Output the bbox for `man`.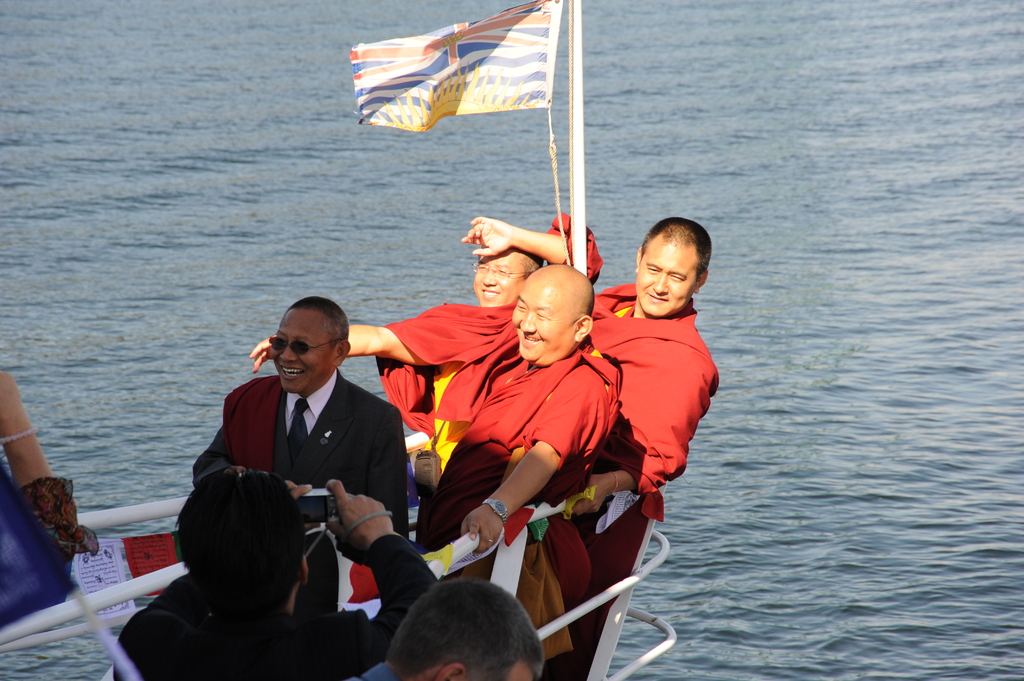
<bbox>353, 579, 543, 680</bbox>.
